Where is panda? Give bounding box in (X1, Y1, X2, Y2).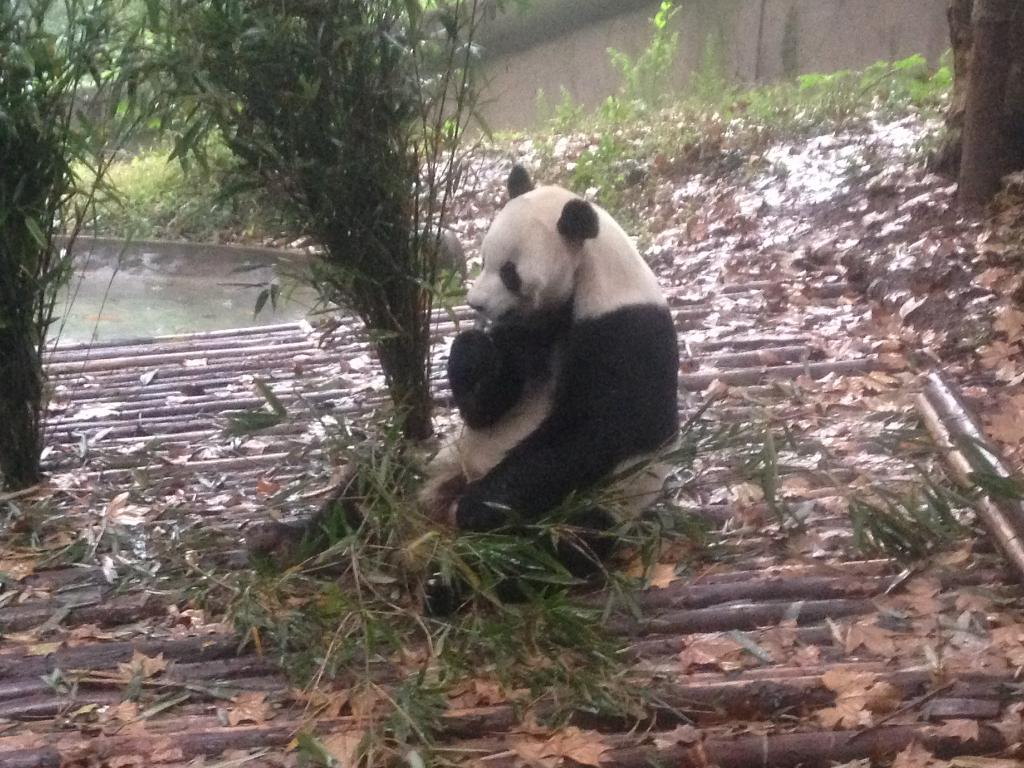
(243, 161, 681, 616).
